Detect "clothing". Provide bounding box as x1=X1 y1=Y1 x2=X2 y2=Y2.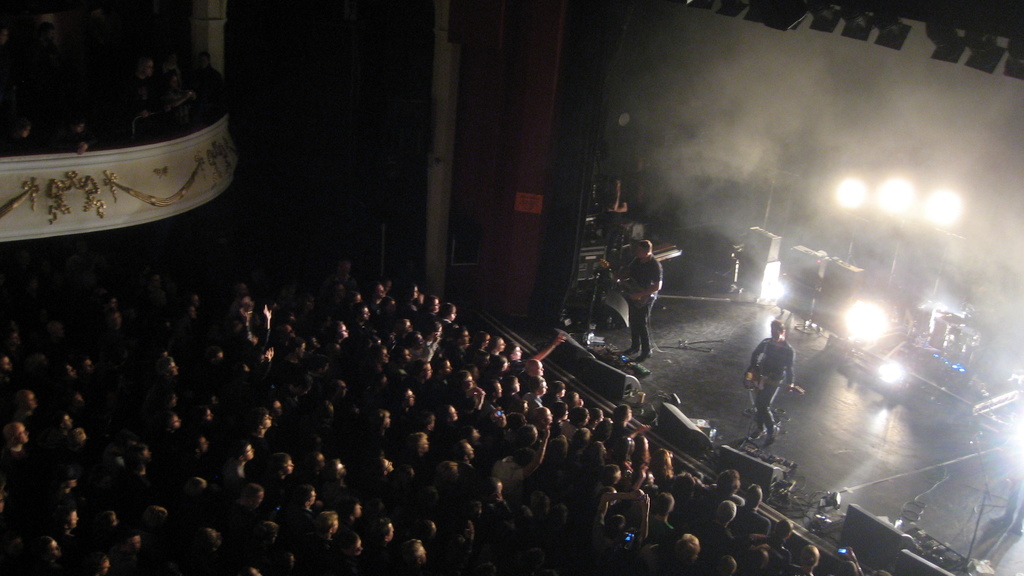
x1=120 y1=72 x2=145 y2=122.
